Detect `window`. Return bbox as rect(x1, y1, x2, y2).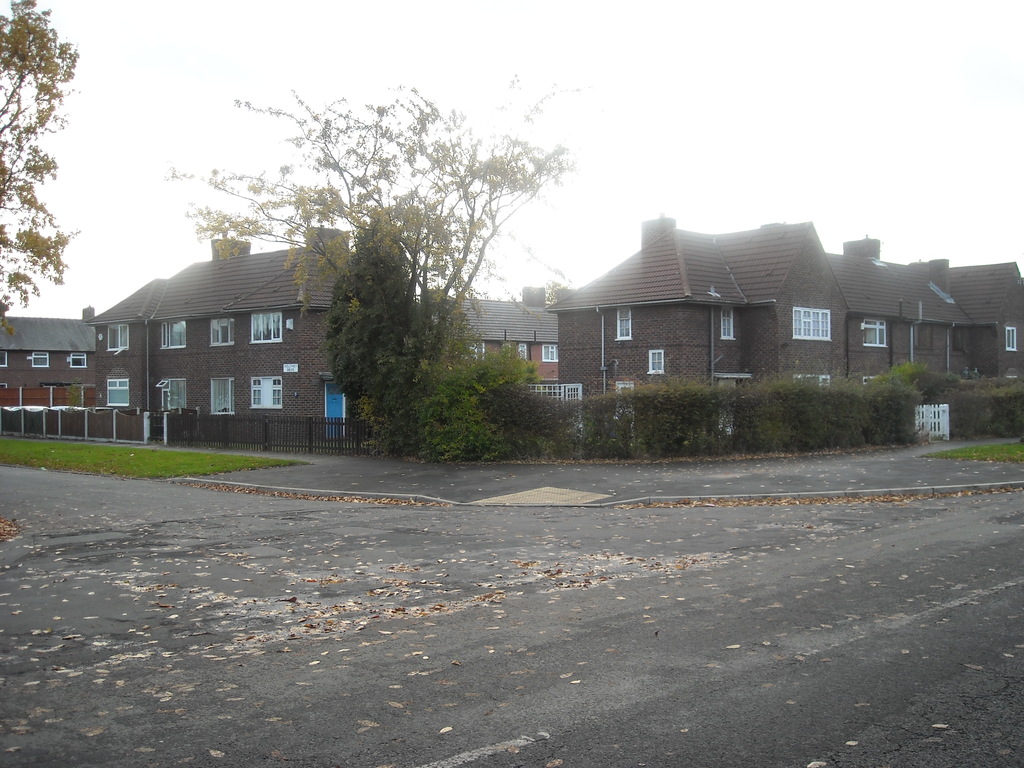
rect(467, 342, 480, 365).
